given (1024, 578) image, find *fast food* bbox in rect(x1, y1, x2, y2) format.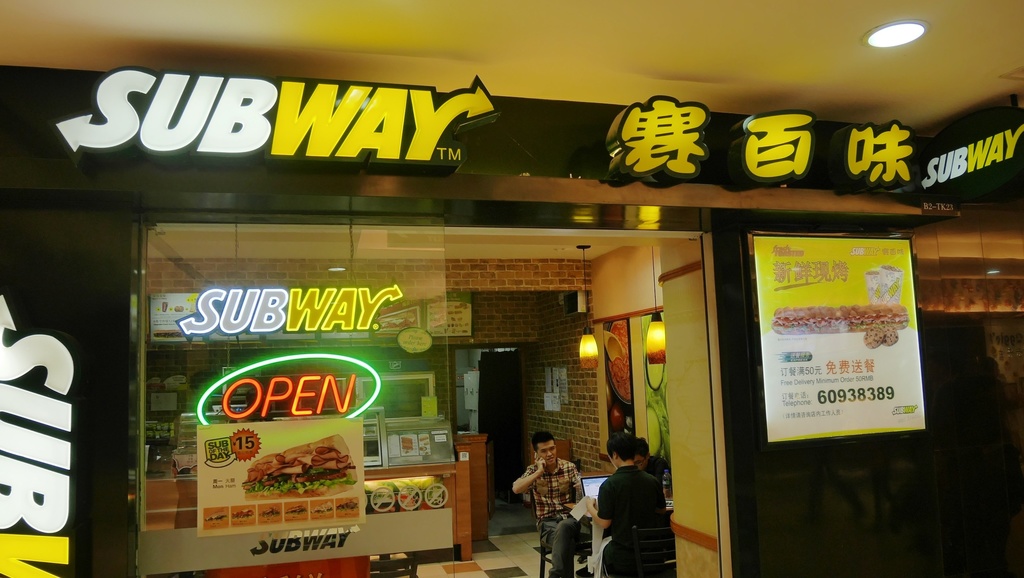
rect(310, 499, 332, 523).
